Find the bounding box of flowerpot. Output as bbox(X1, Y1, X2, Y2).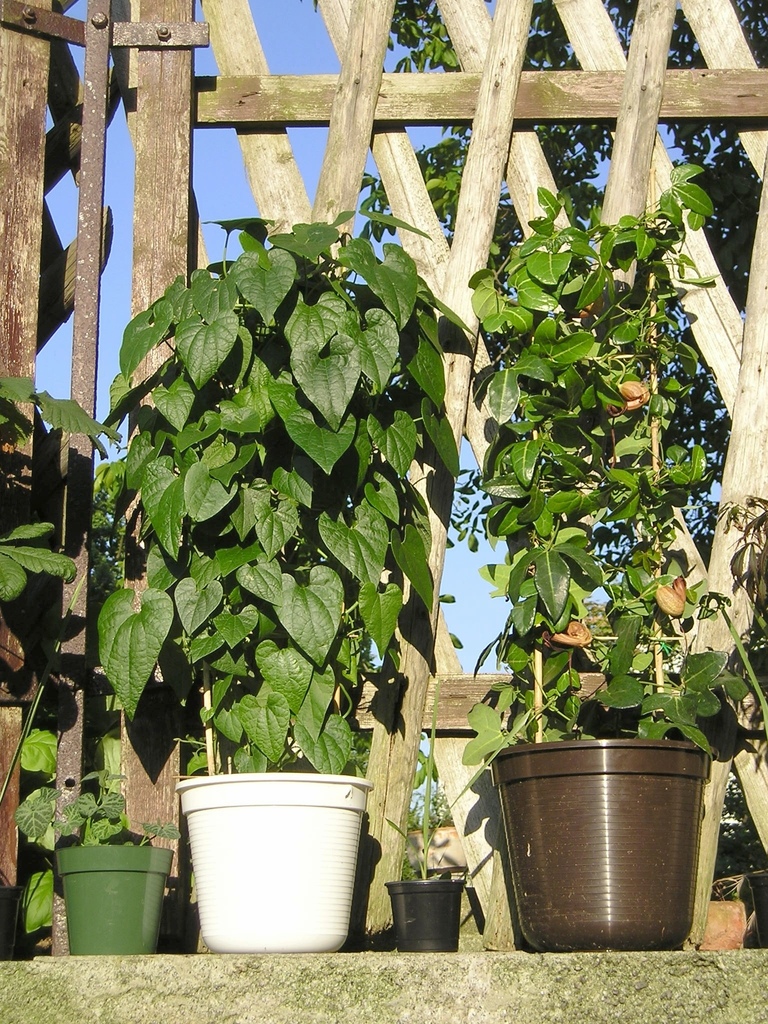
bbox(172, 756, 390, 947).
